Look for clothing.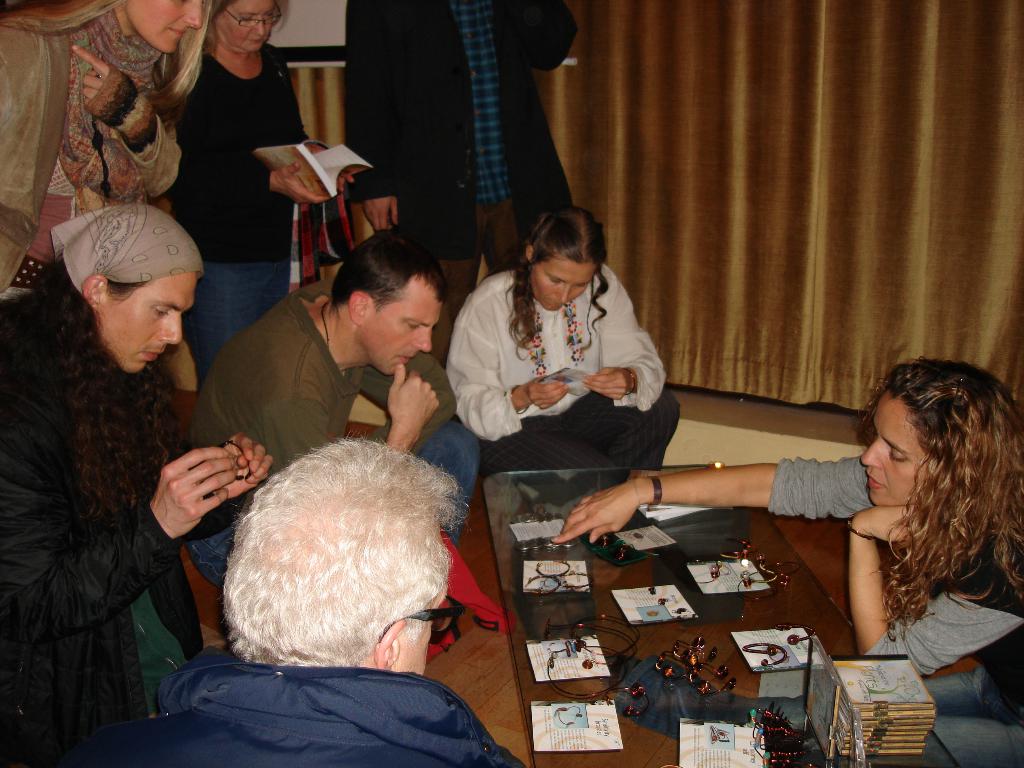
Found: crop(165, 37, 305, 392).
